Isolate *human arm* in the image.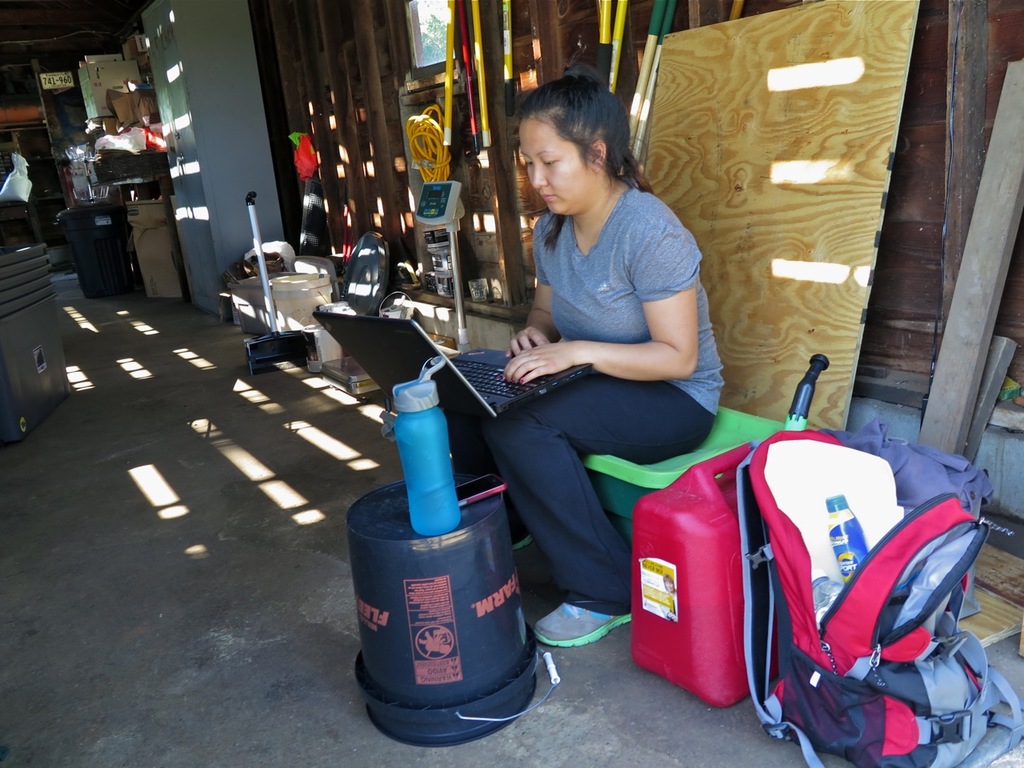
Isolated region: rect(506, 218, 558, 357).
